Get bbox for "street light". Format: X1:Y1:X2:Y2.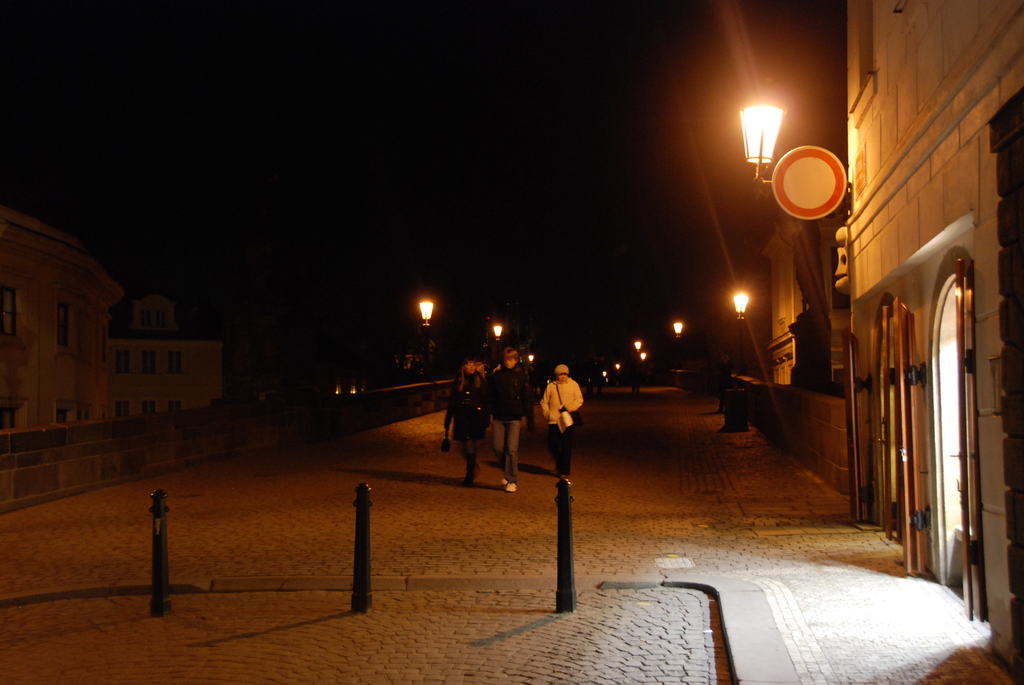
415:293:436:388.
